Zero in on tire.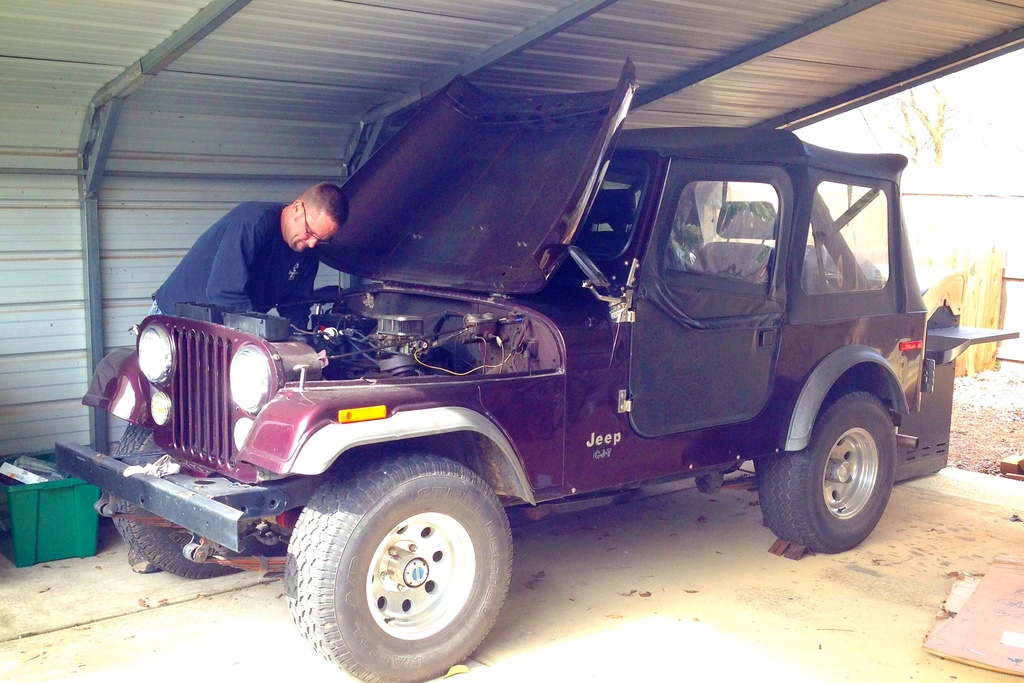
Zeroed in: Rect(273, 456, 523, 670).
